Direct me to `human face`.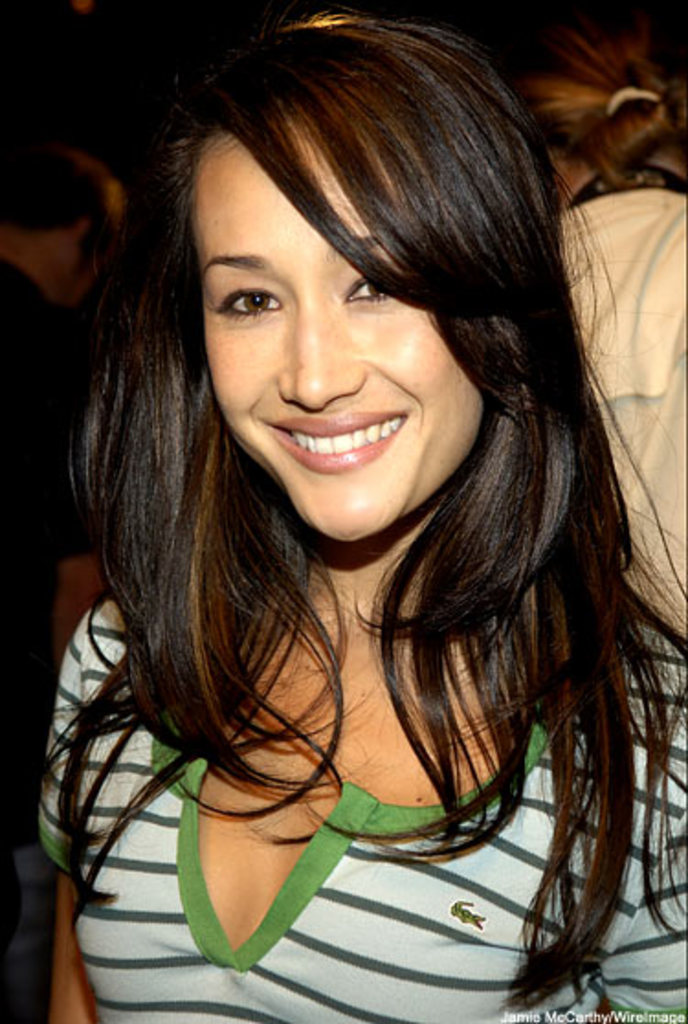
Direction: [200, 128, 488, 545].
